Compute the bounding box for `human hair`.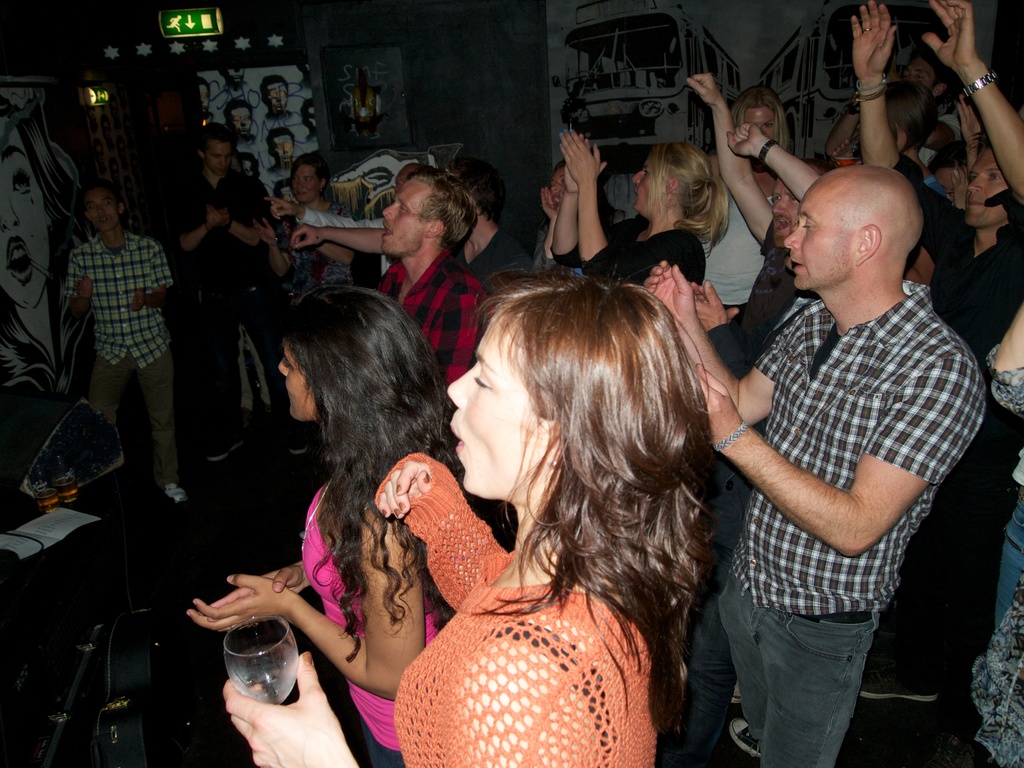
452 164 498 223.
